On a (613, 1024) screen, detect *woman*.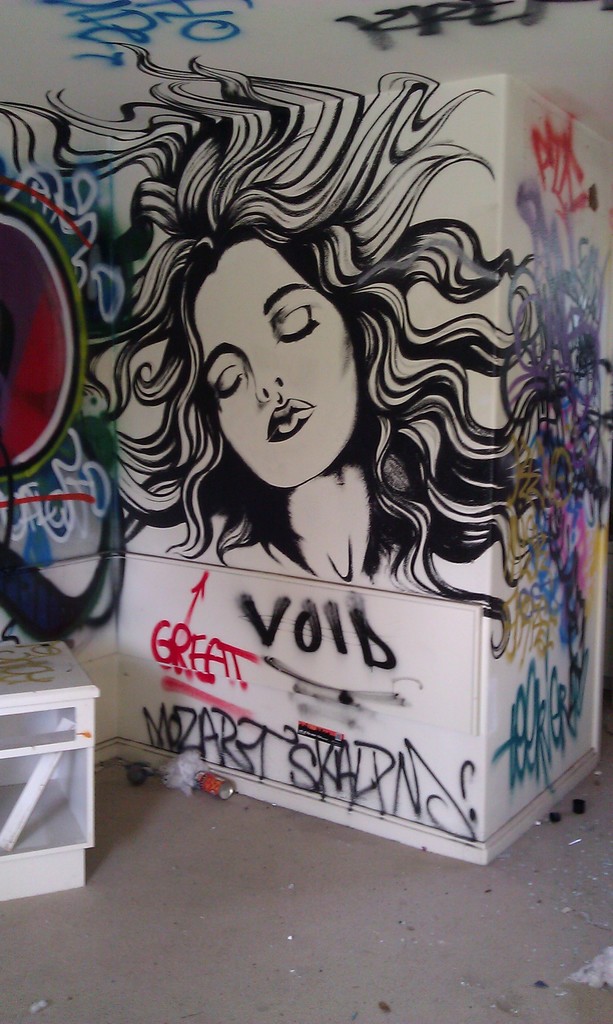
[0, 35, 560, 643].
